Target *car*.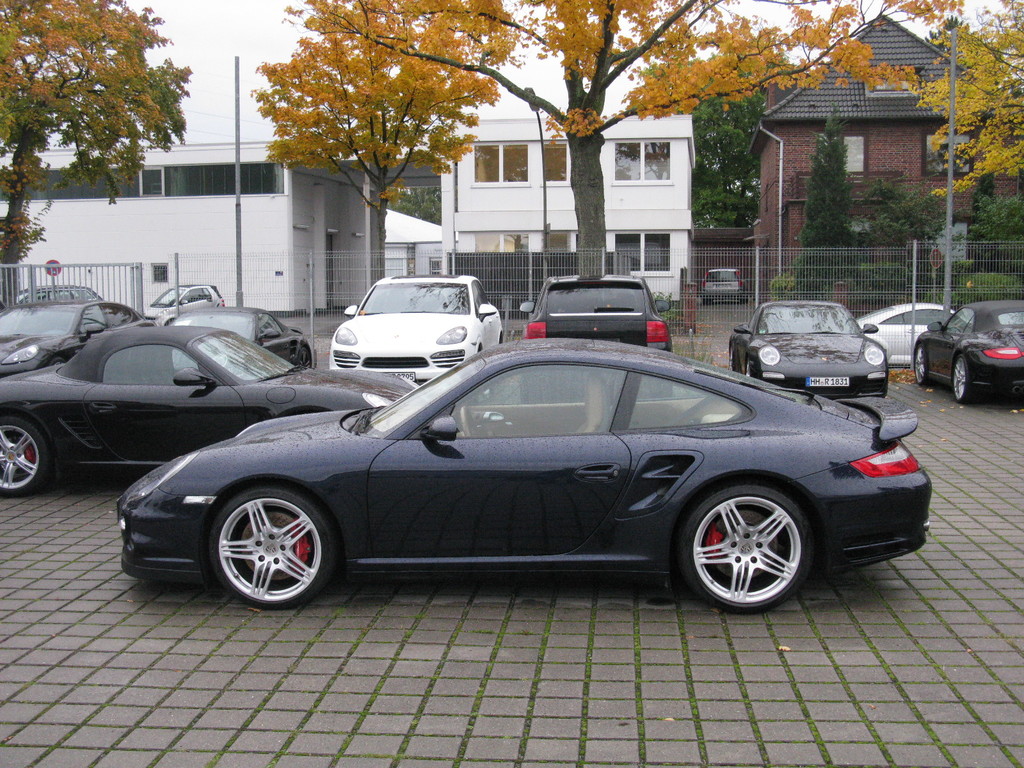
Target region: bbox=[13, 284, 102, 303].
